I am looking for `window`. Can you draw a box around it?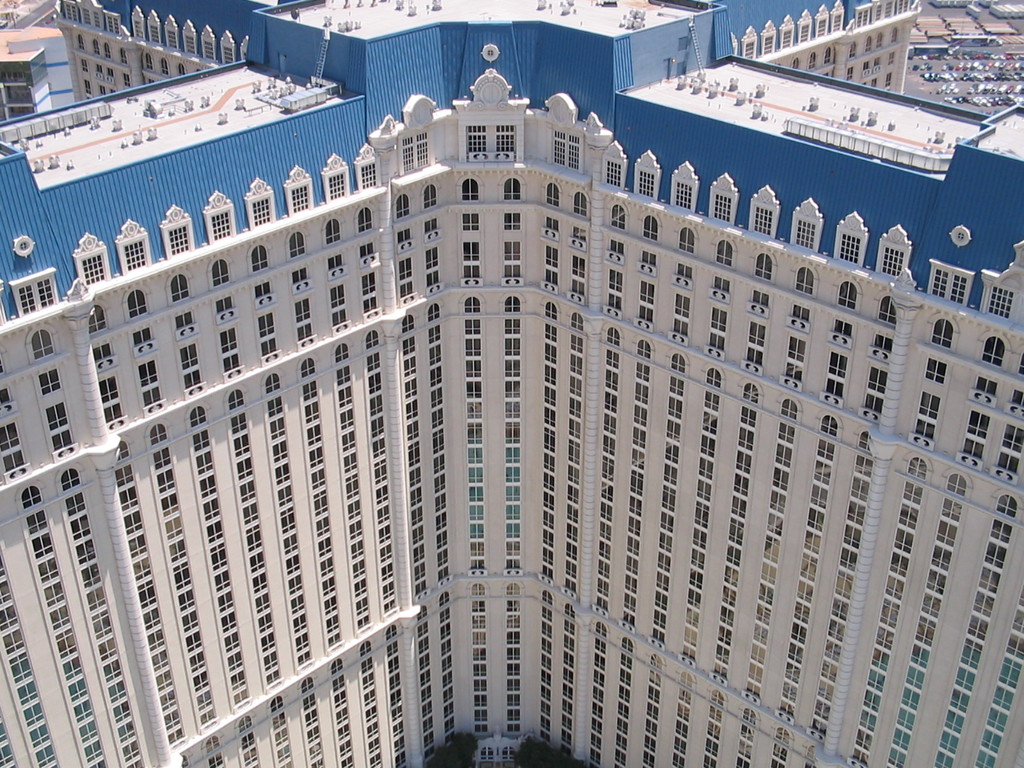
Sure, the bounding box is (333, 703, 348, 721).
